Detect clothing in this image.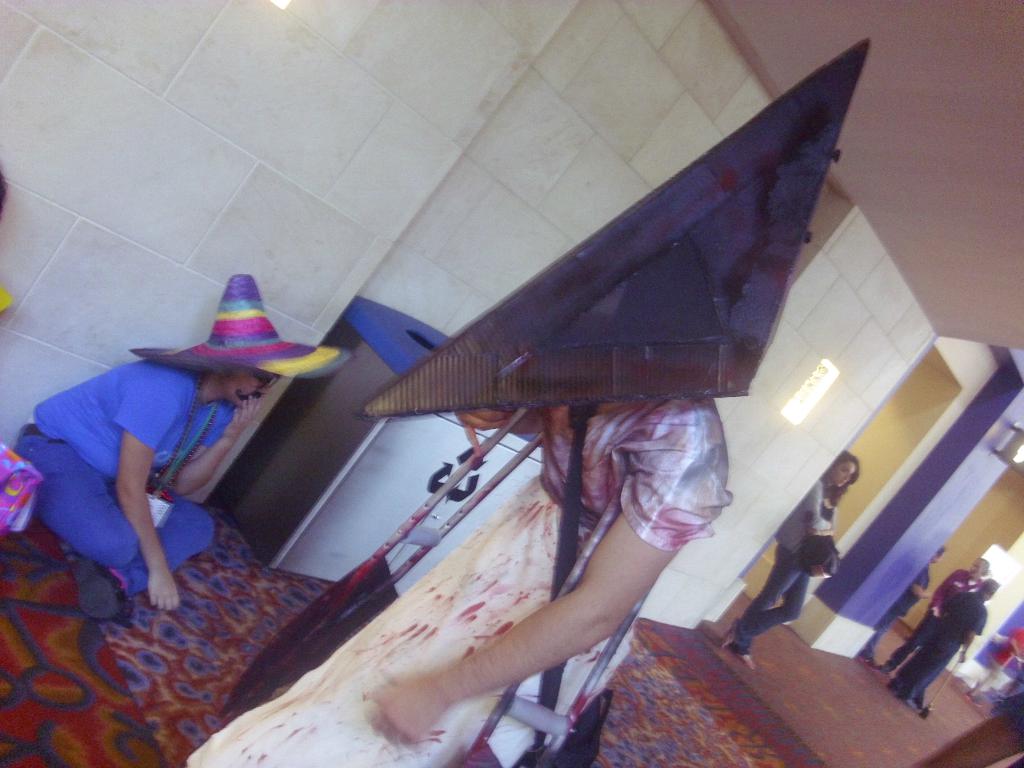
Detection: x1=186 y1=397 x2=731 y2=767.
